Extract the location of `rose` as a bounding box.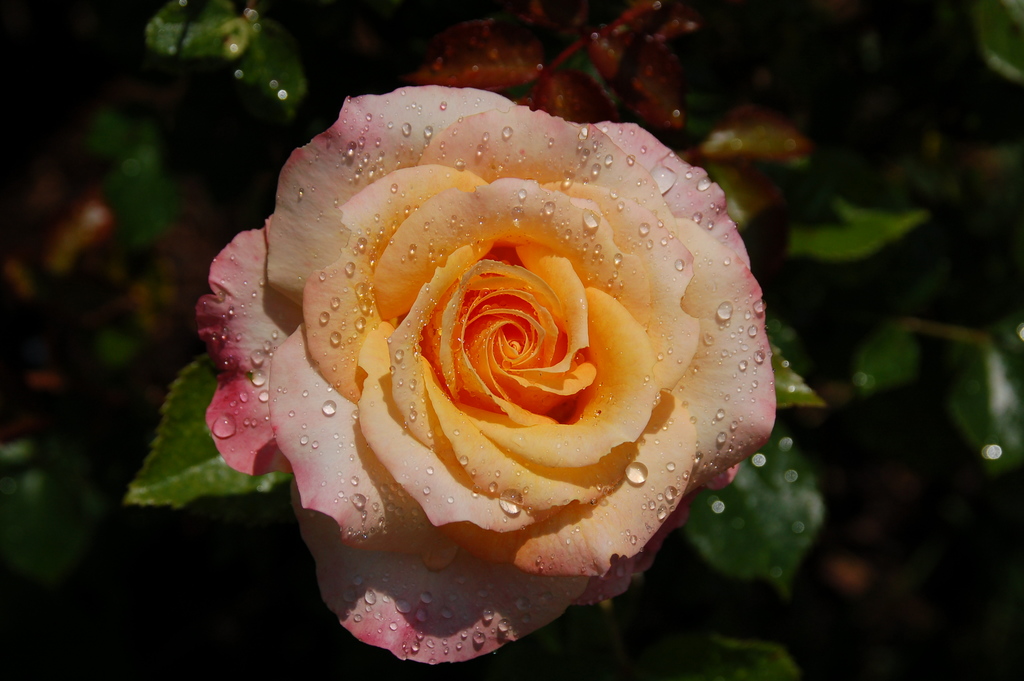
(193,83,774,671).
